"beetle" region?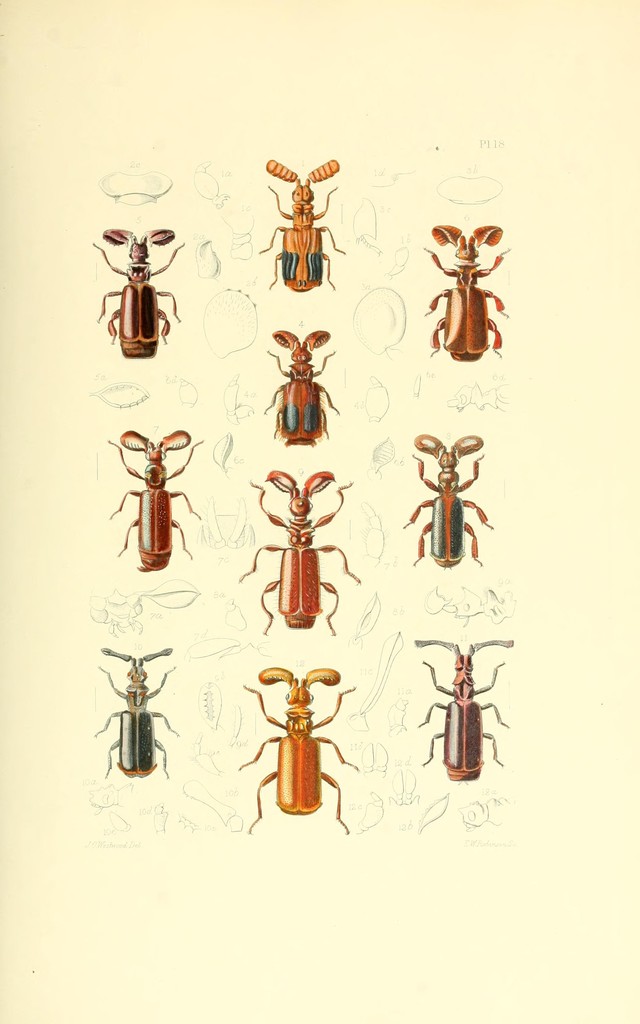
(x1=261, y1=333, x2=332, y2=440)
